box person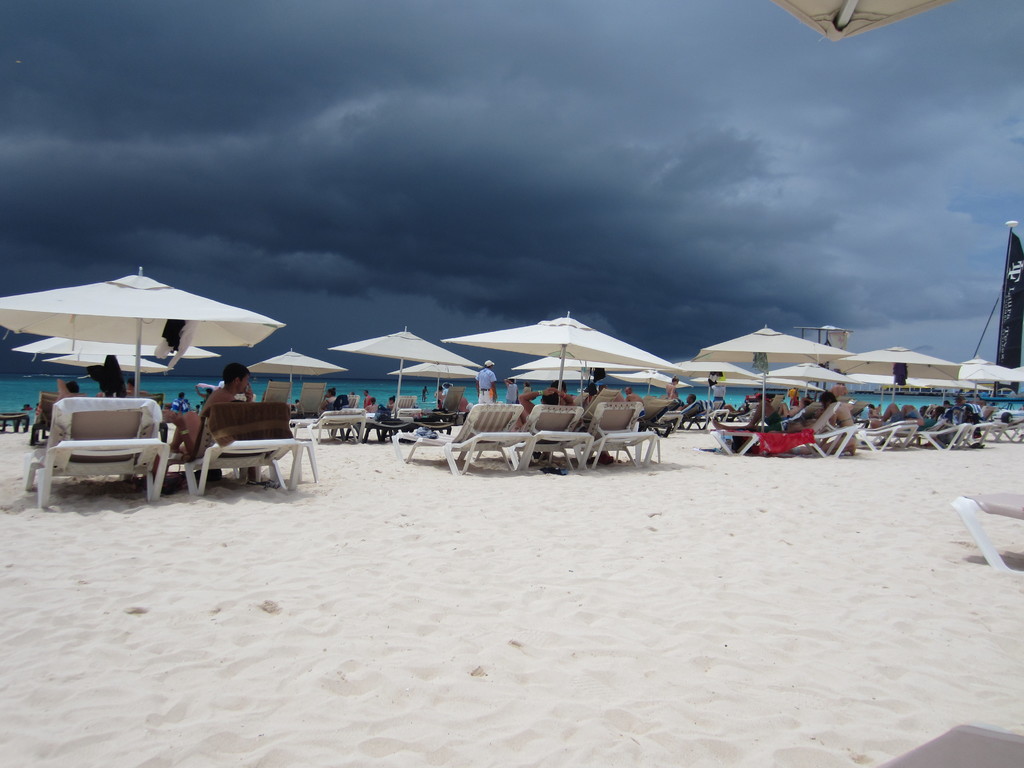
crop(161, 397, 240, 455)
